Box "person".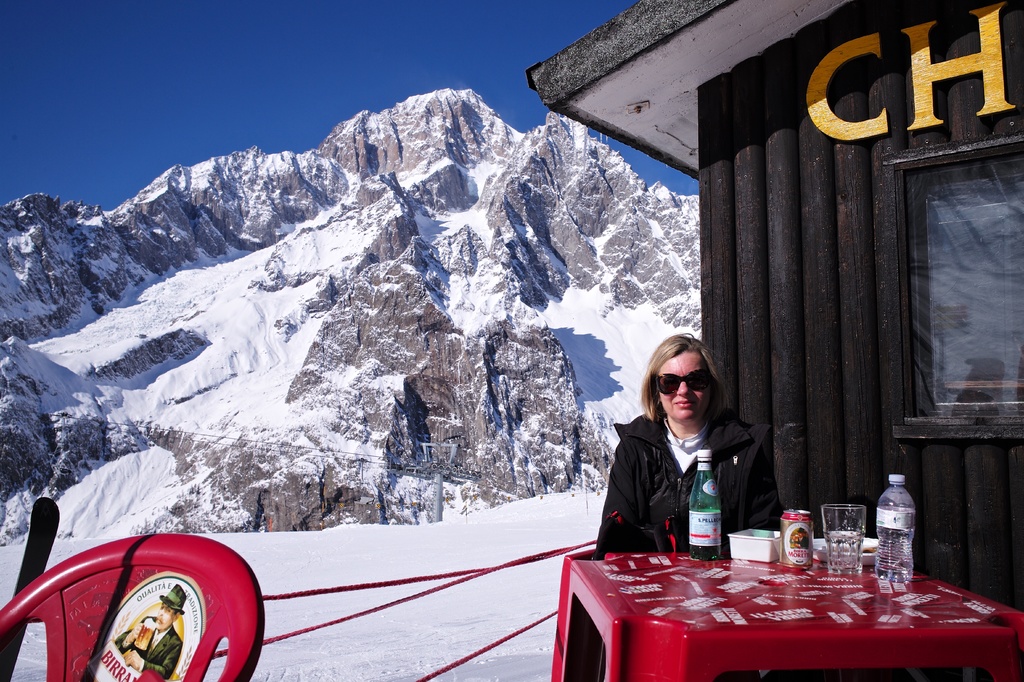
[x1=601, y1=334, x2=777, y2=582].
